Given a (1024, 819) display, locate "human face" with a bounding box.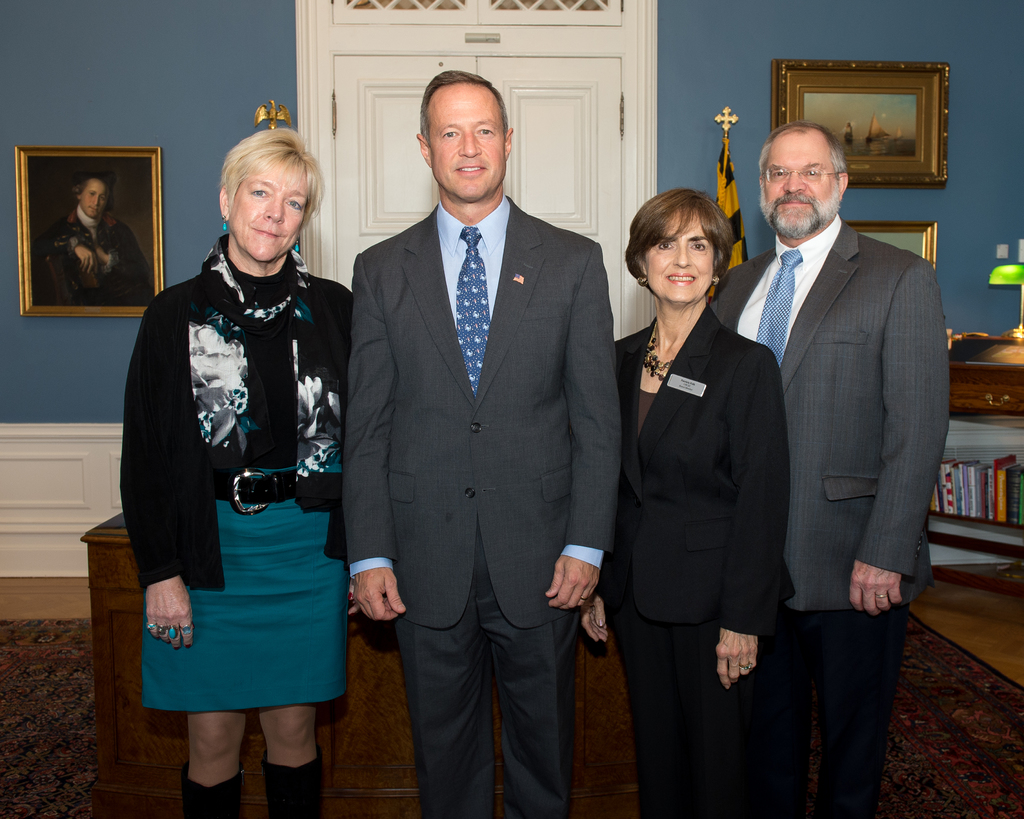
Located: rect(228, 159, 307, 263).
